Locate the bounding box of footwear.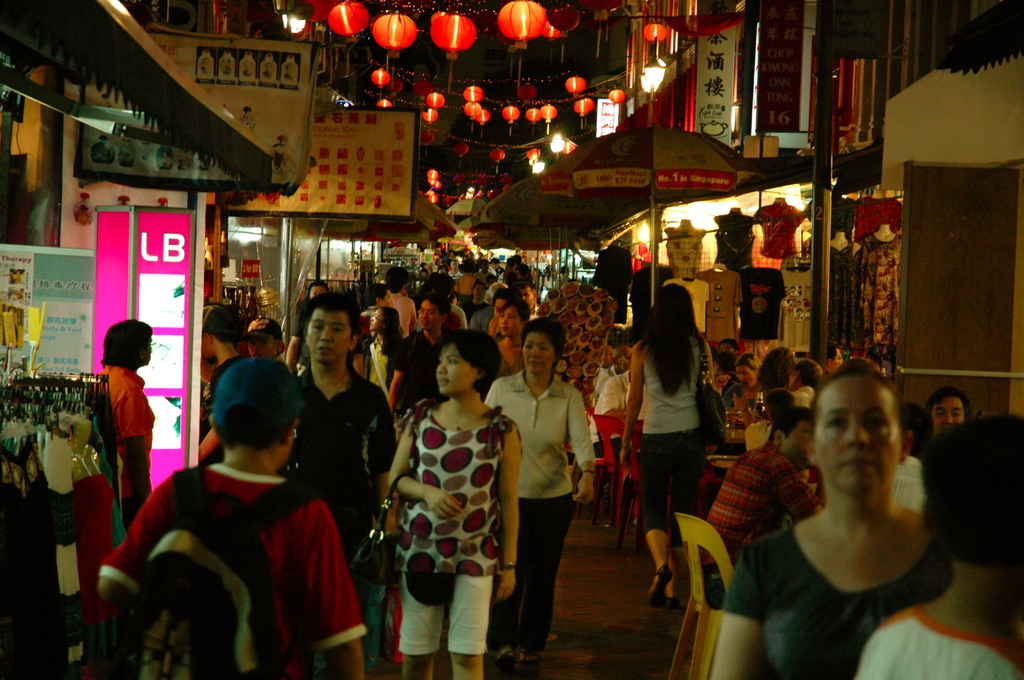
Bounding box: region(516, 654, 538, 676).
